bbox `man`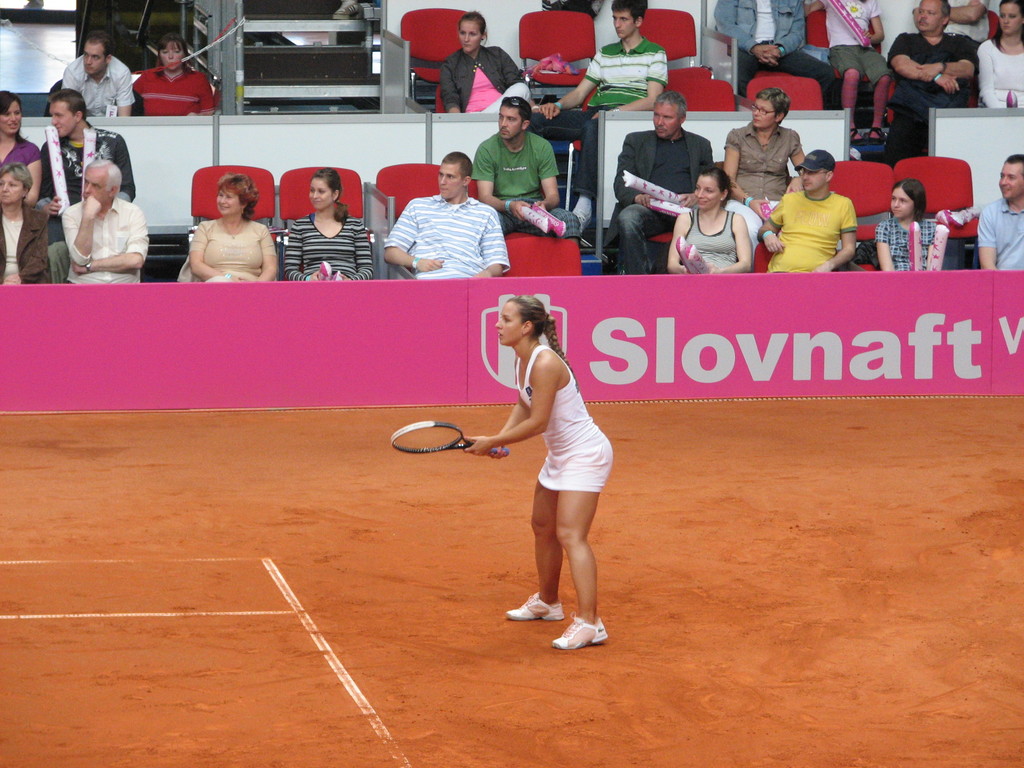
locate(60, 29, 134, 113)
